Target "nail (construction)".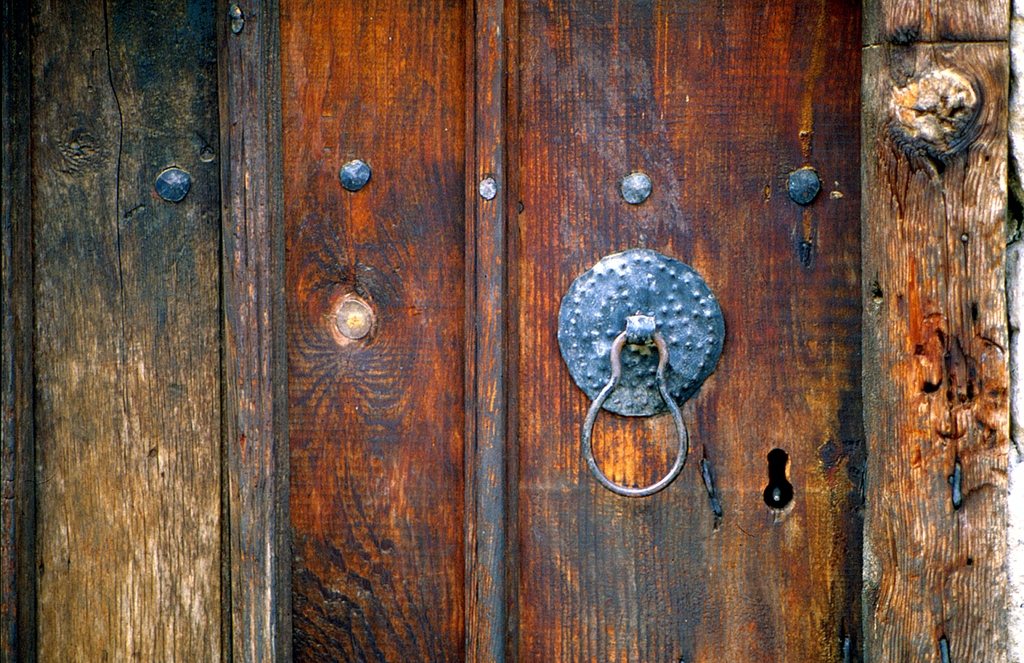
Target region: detection(225, 7, 244, 33).
